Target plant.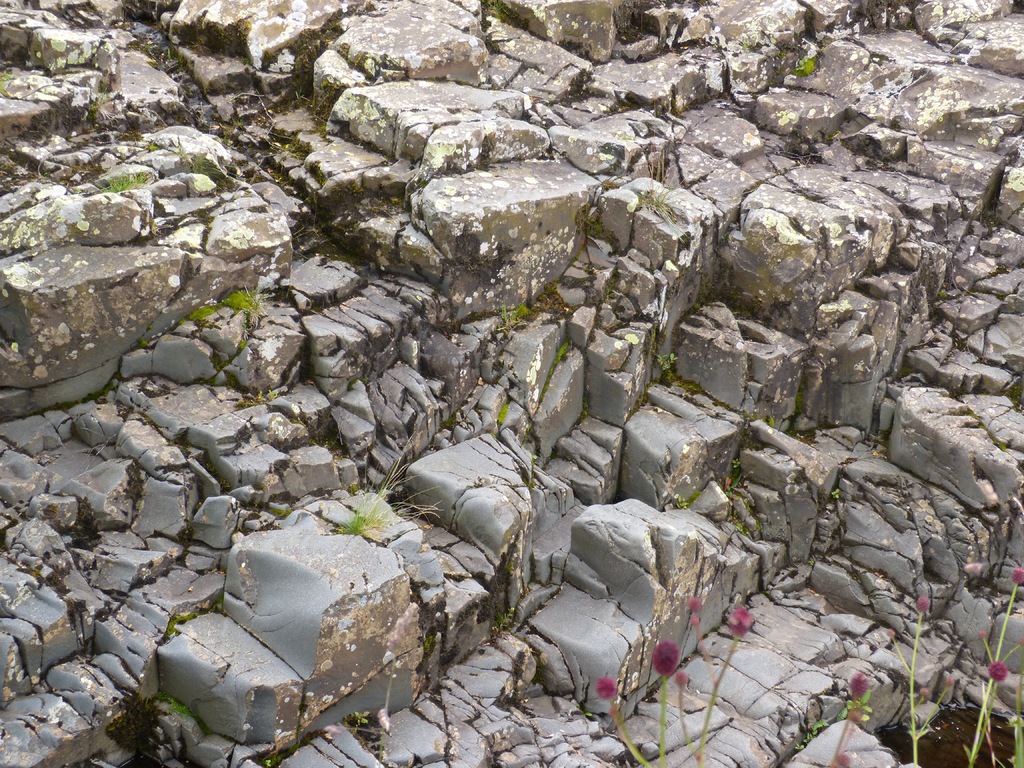
Target region: [498, 285, 527, 326].
